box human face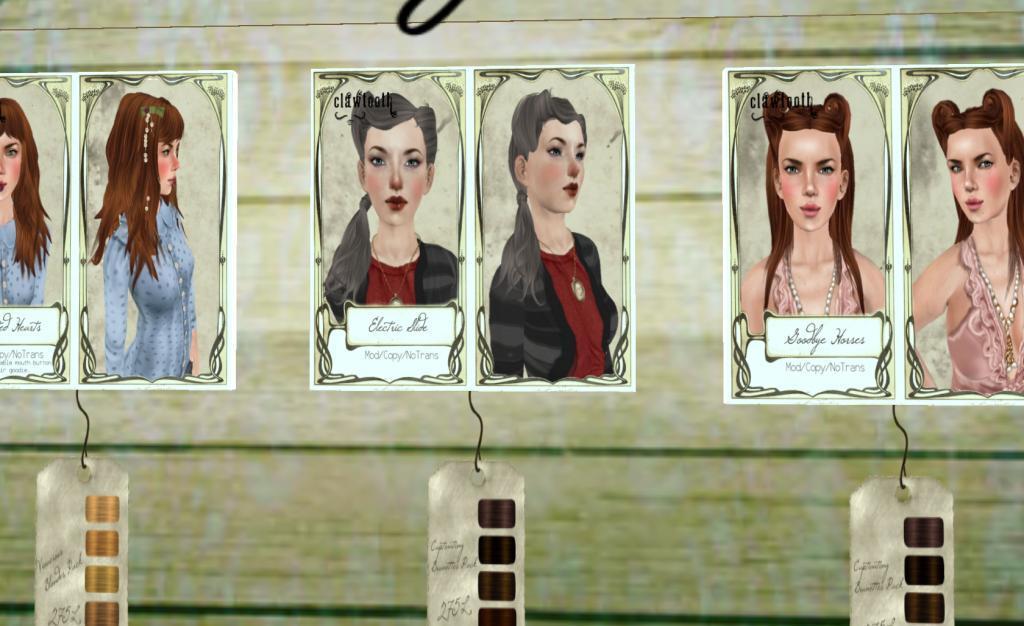
Rect(157, 139, 180, 195)
